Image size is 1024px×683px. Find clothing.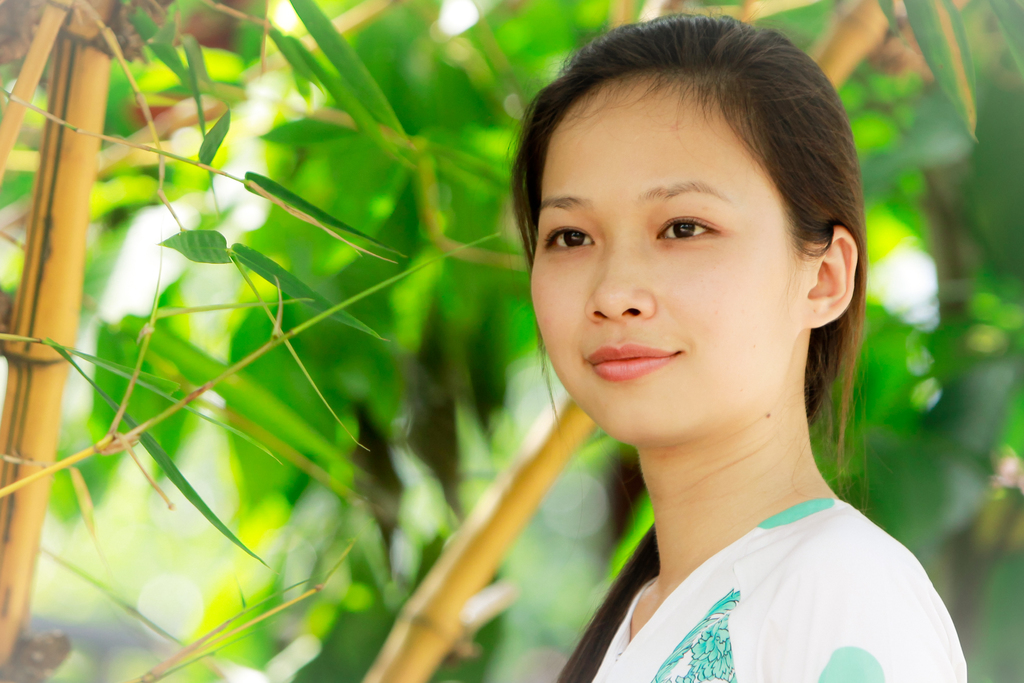
rect(531, 381, 986, 674).
